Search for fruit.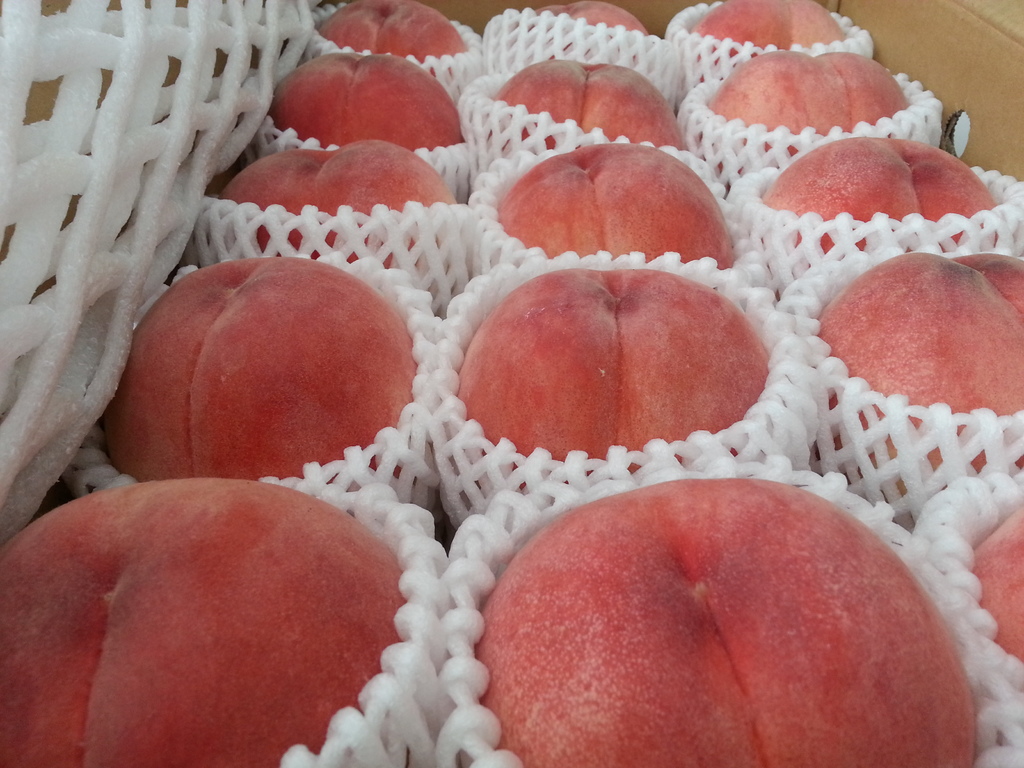
Found at [left=0, top=476, right=408, bottom=767].
